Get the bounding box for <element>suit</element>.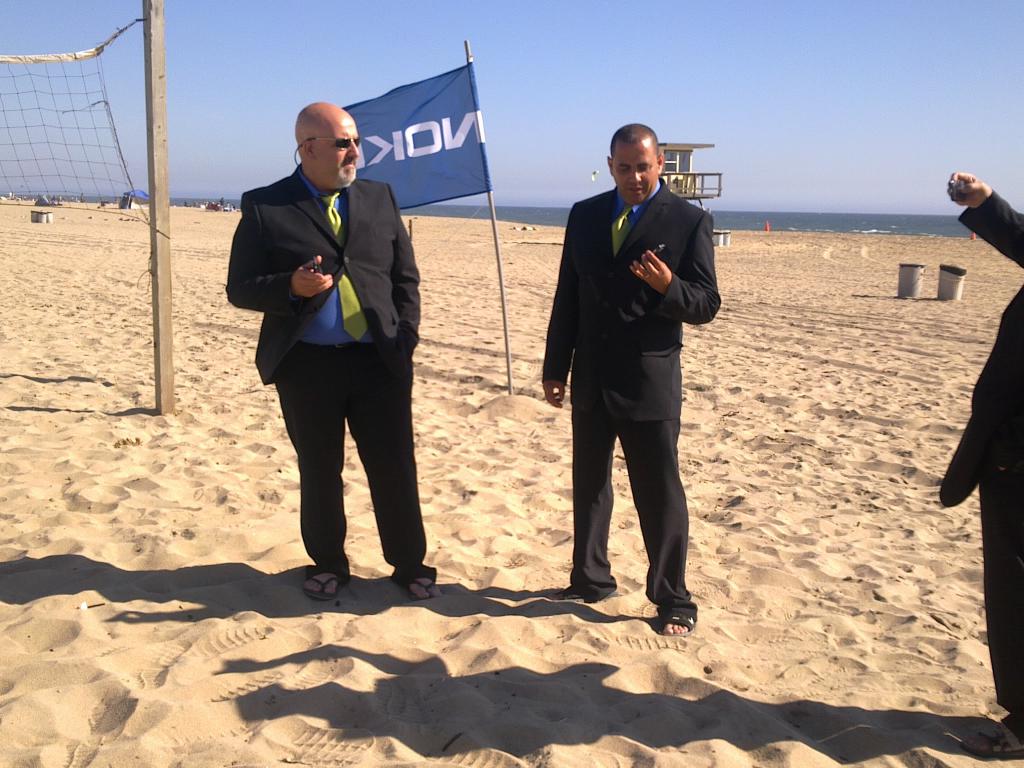
224/162/420/582.
